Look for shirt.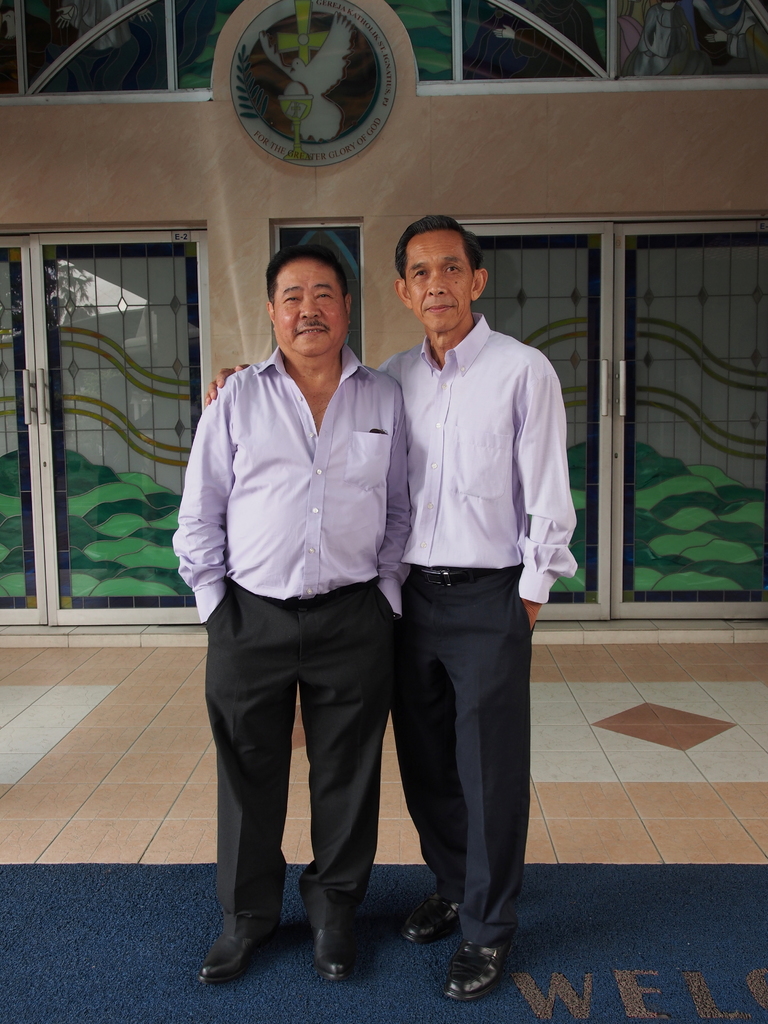
Found: BBox(172, 346, 415, 622).
